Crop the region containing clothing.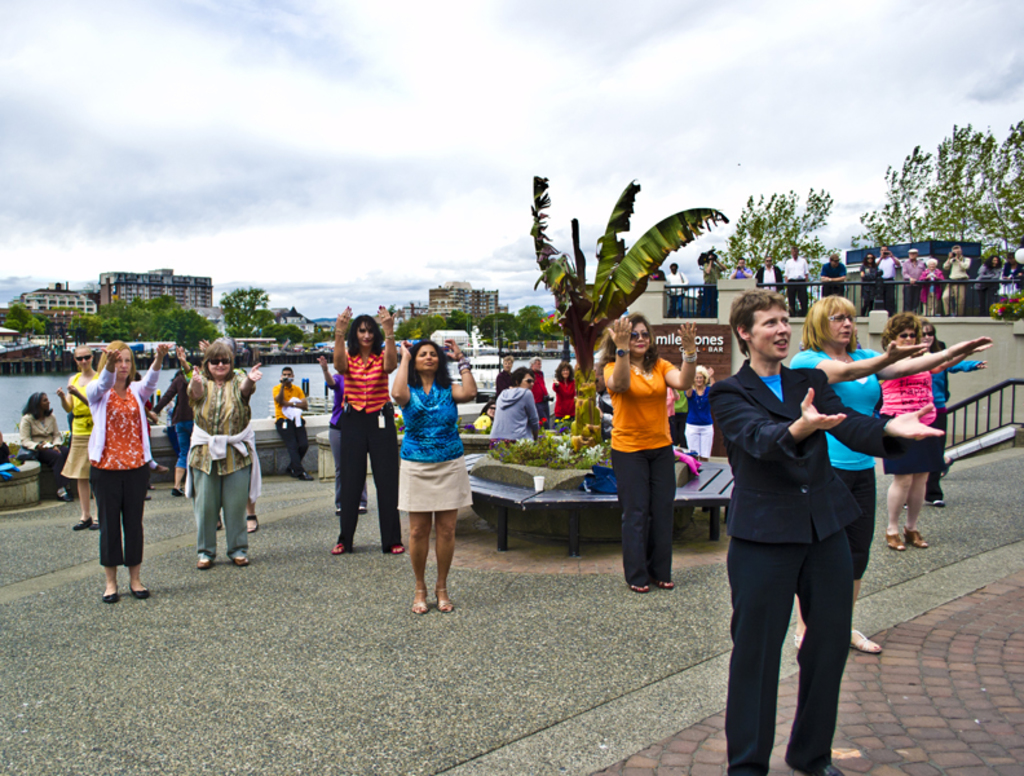
Crop region: locate(393, 375, 475, 519).
